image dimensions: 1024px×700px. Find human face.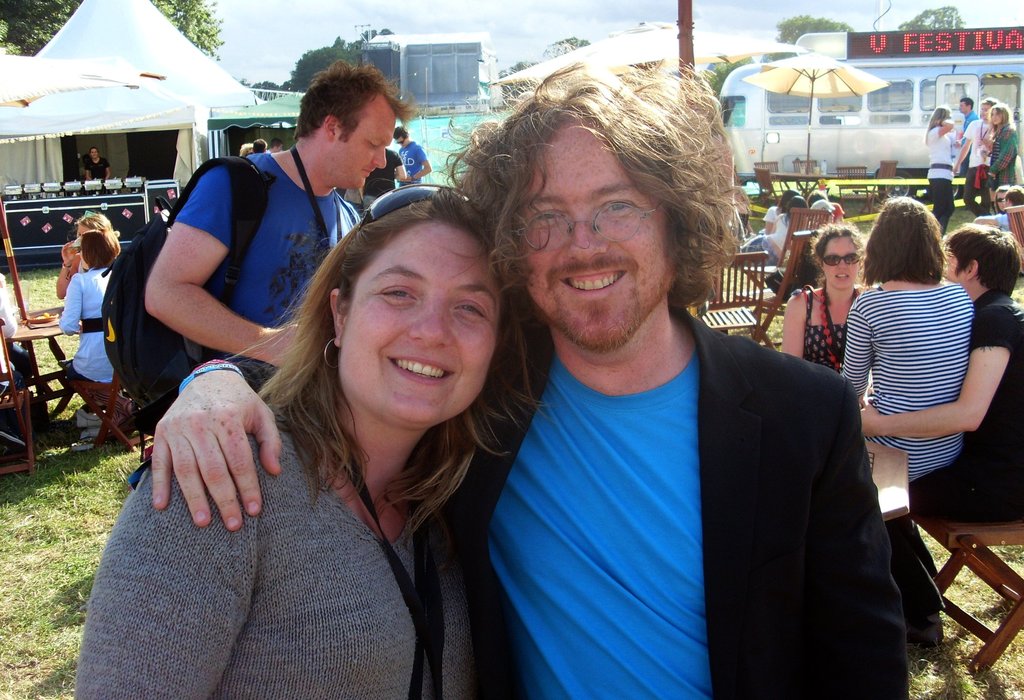
(x1=821, y1=234, x2=859, y2=288).
